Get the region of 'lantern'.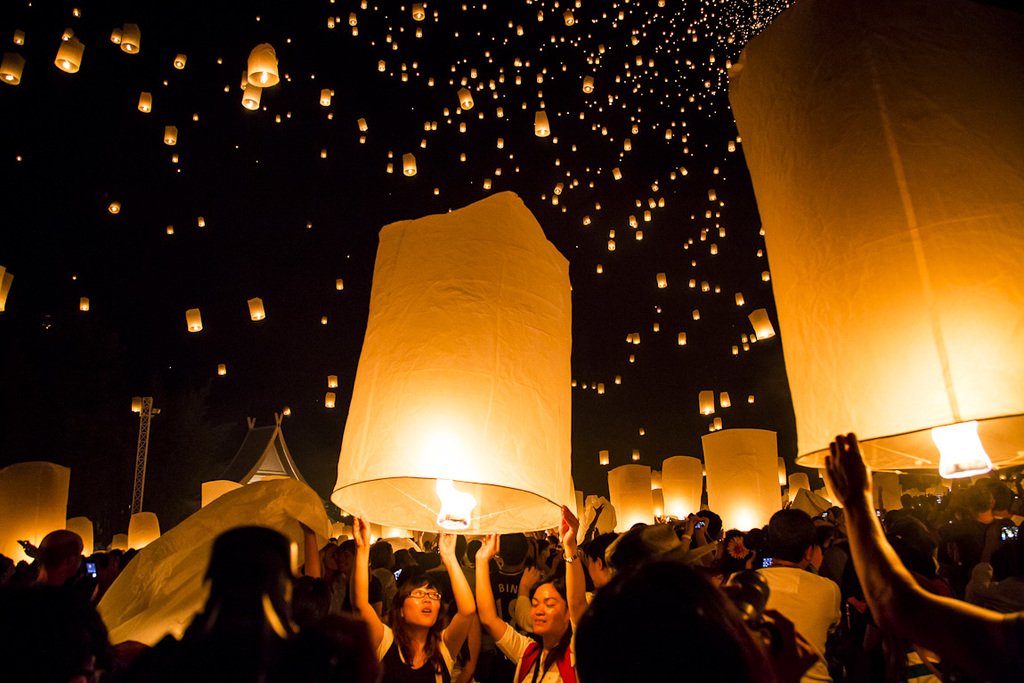
Rect(187, 311, 199, 331).
